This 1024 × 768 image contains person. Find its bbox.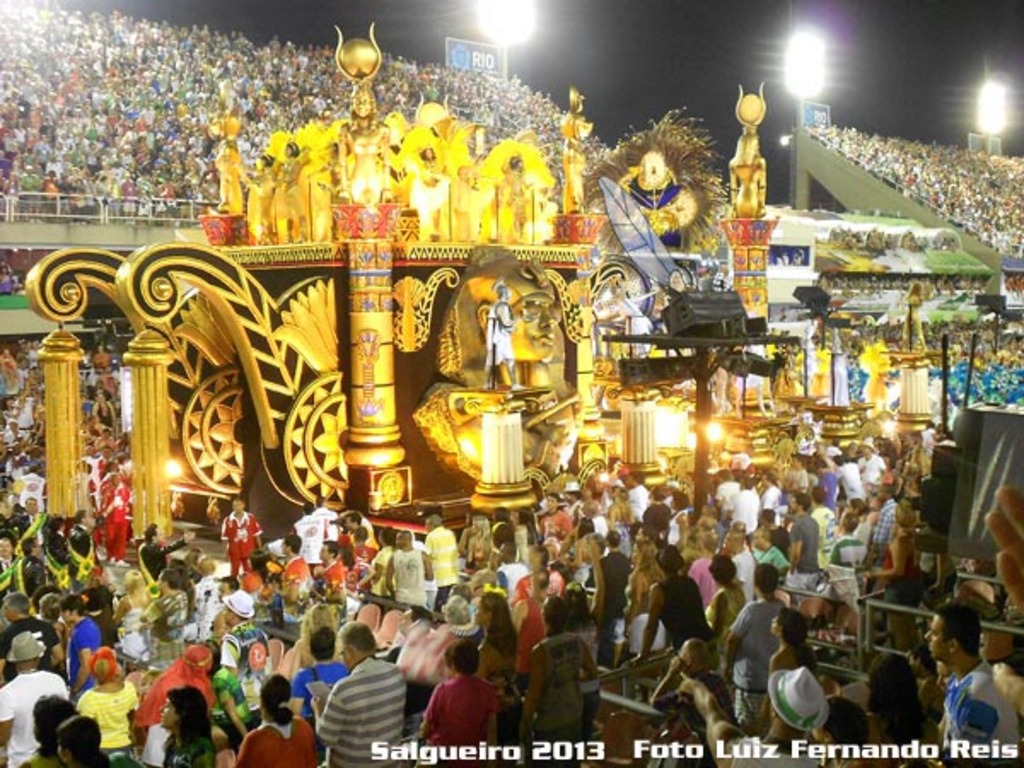
x1=587 y1=531 x2=638 y2=666.
